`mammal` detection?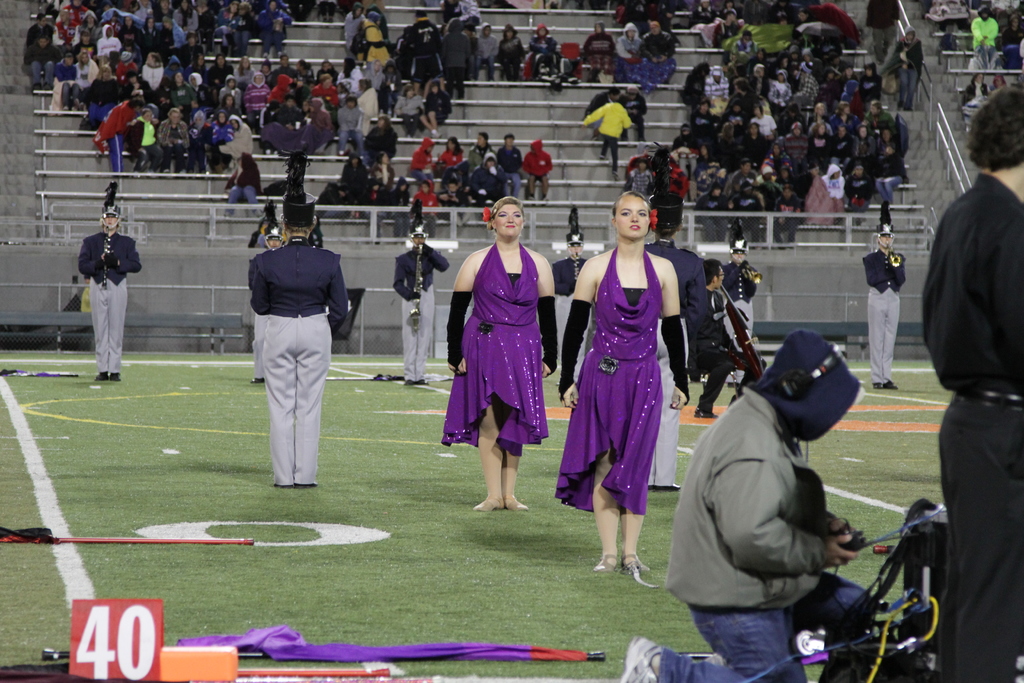
select_region(634, 143, 651, 168)
